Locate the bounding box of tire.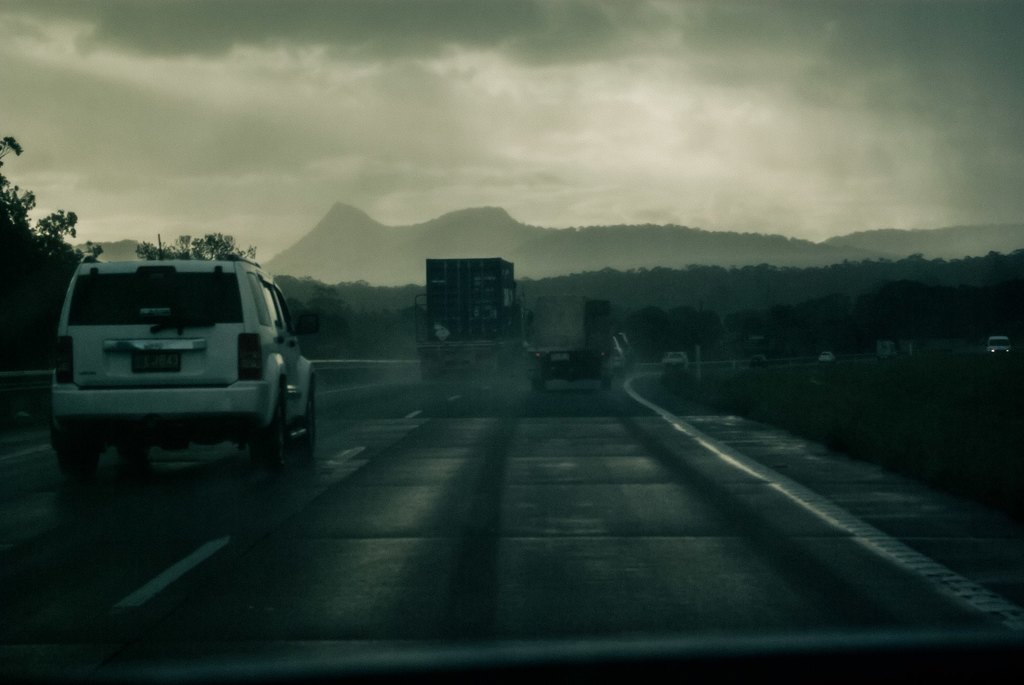
Bounding box: left=593, top=364, right=602, bottom=382.
